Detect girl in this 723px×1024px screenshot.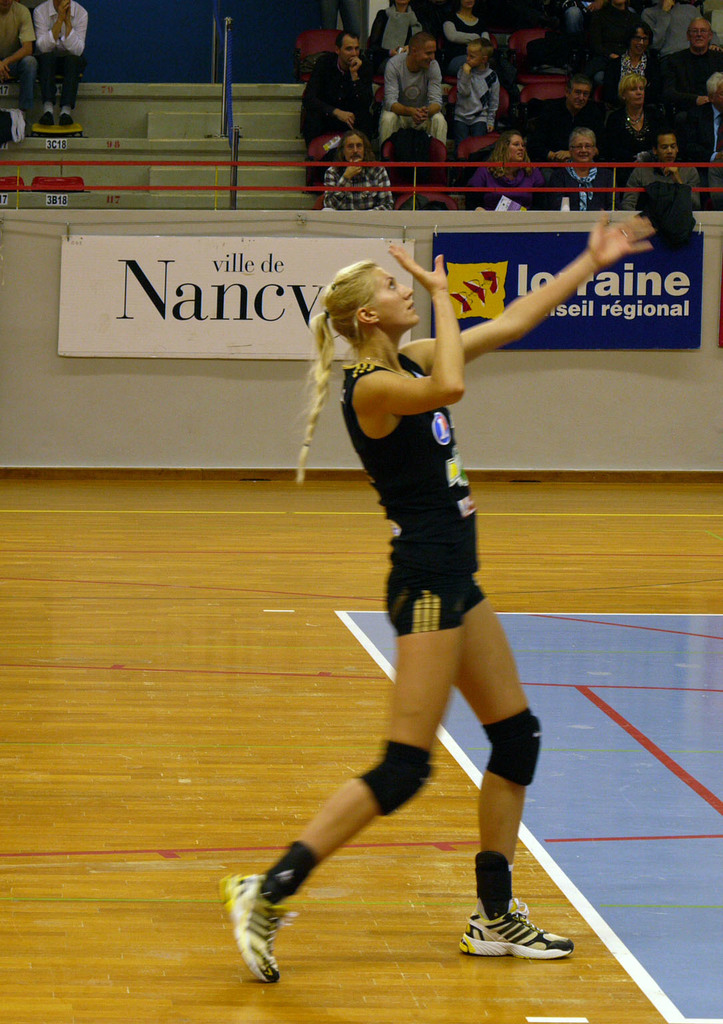
Detection: <region>210, 212, 655, 984</region>.
